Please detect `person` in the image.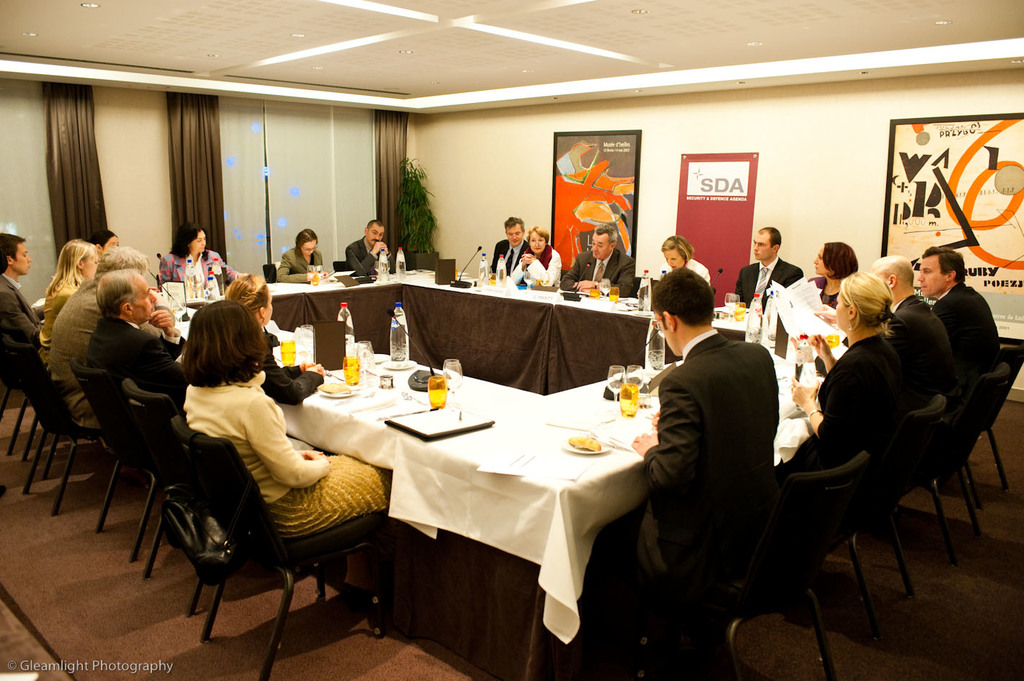
<box>275,228,325,287</box>.
